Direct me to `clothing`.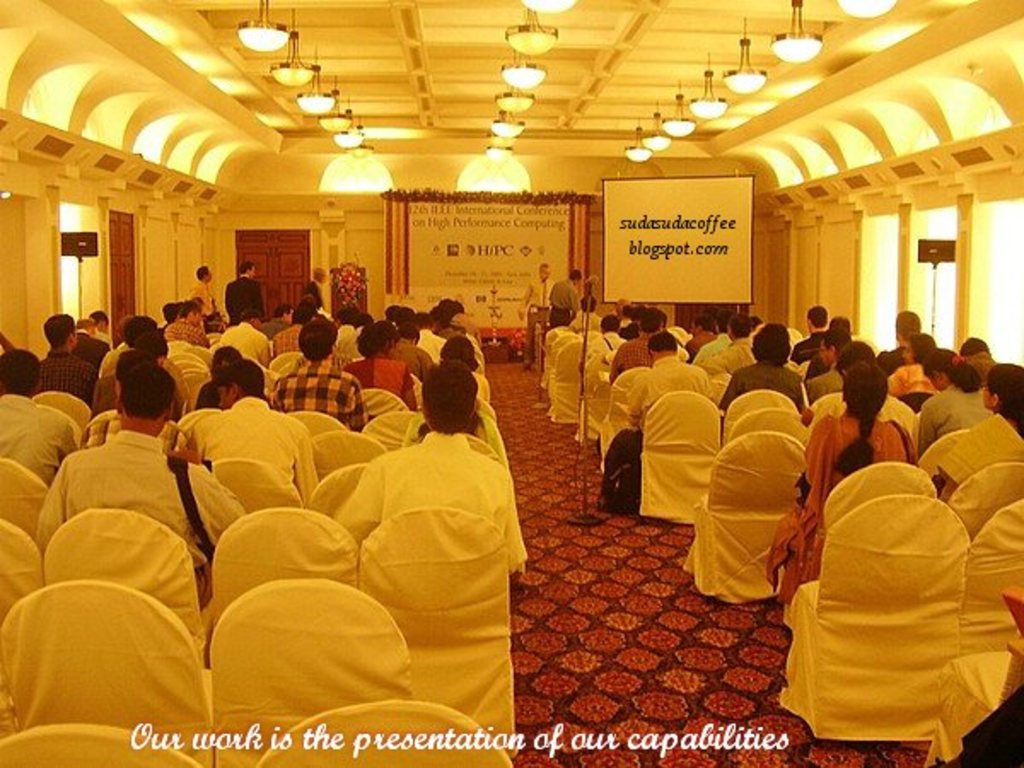
Direction: (611, 340, 657, 381).
